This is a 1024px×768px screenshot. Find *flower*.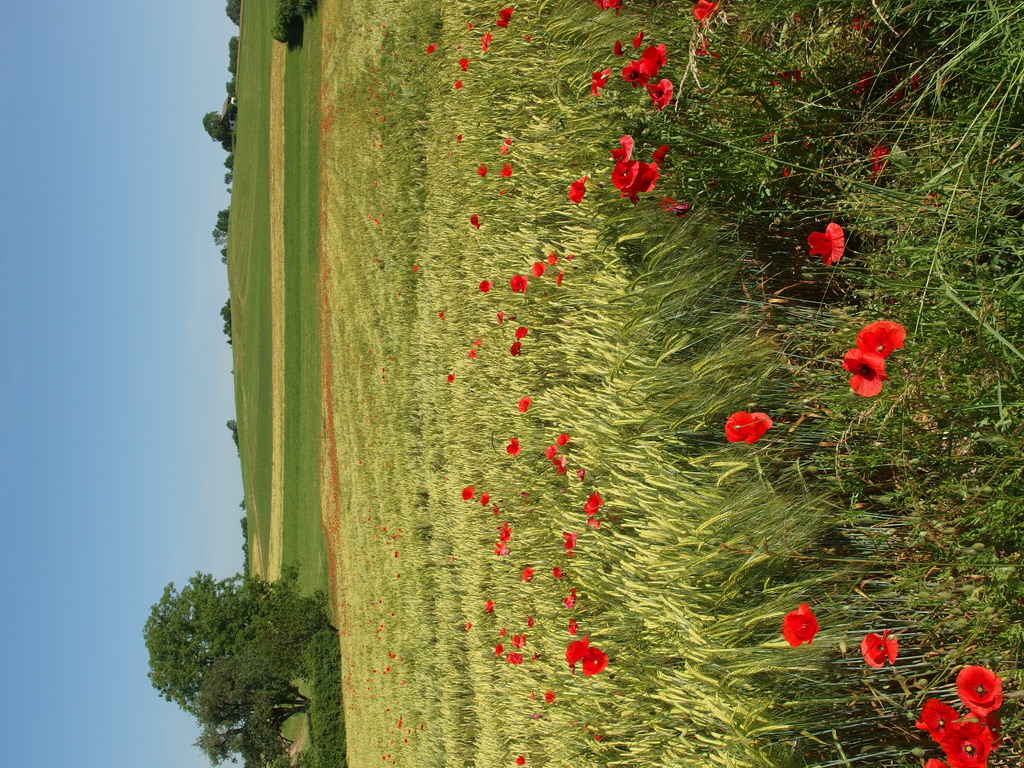
Bounding box: 386/707/388/711.
